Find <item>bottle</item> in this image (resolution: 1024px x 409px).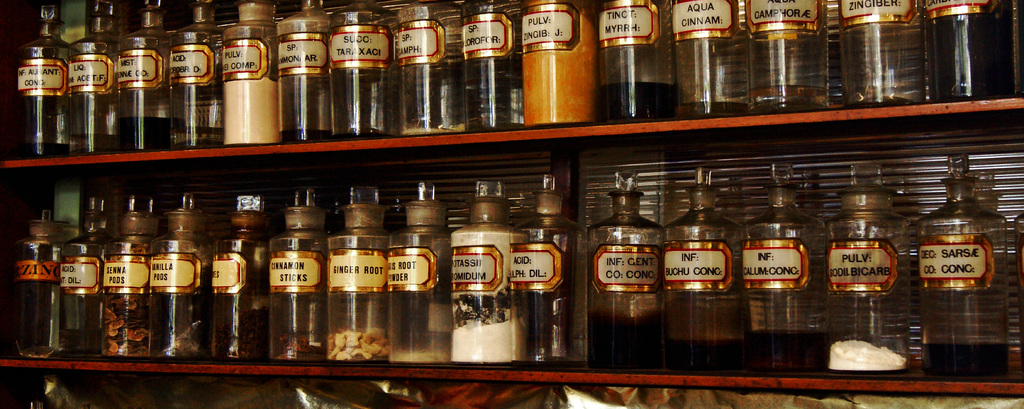
crop(175, 7, 230, 151).
